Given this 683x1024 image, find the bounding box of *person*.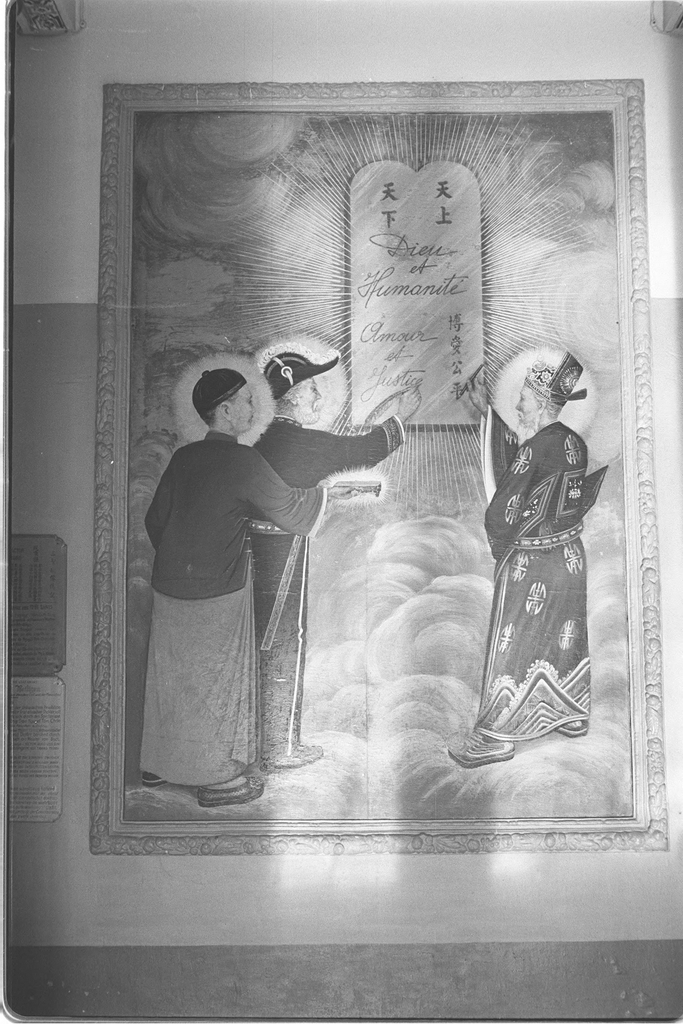
<bbox>252, 351, 420, 772</bbox>.
